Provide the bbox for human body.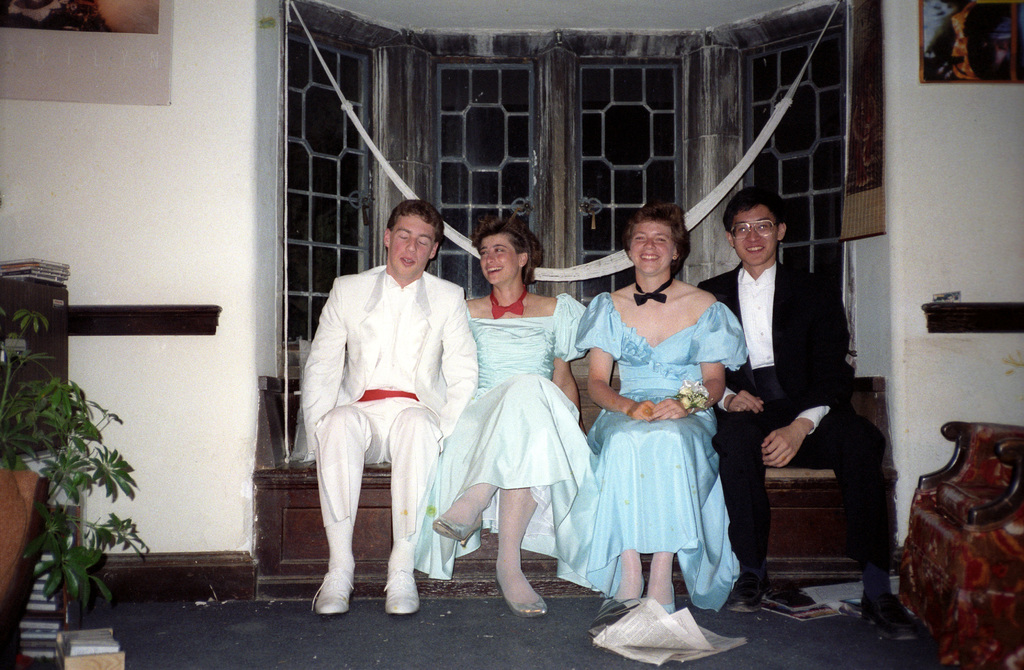
(x1=303, y1=259, x2=477, y2=612).
